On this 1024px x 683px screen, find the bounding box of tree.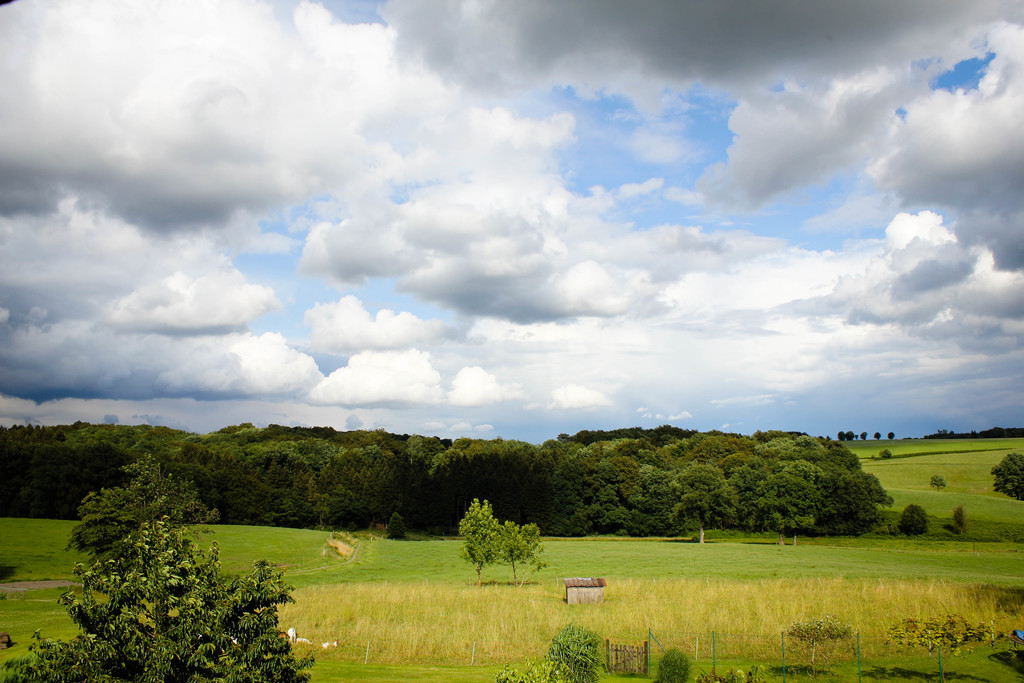
Bounding box: left=449, top=497, right=534, bottom=584.
